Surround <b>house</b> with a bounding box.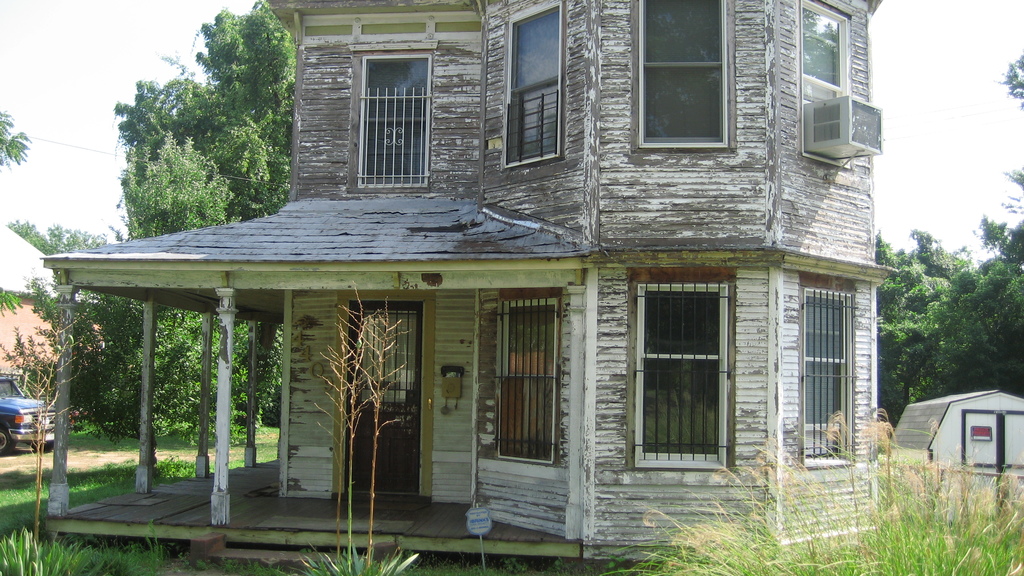
box=[44, 0, 902, 565].
